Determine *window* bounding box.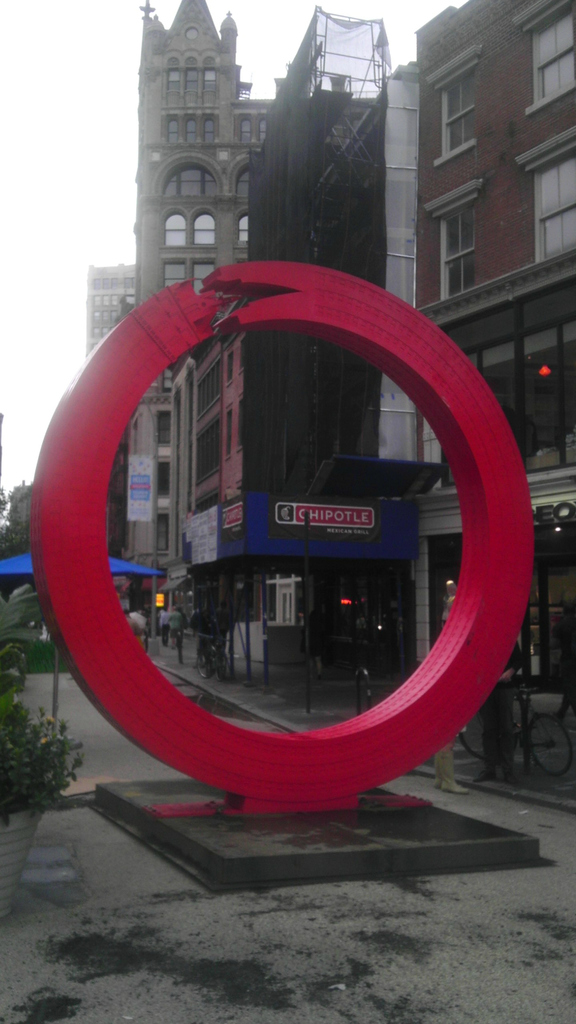
Determined: [left=195, top=412, right=221, bottom=485].
